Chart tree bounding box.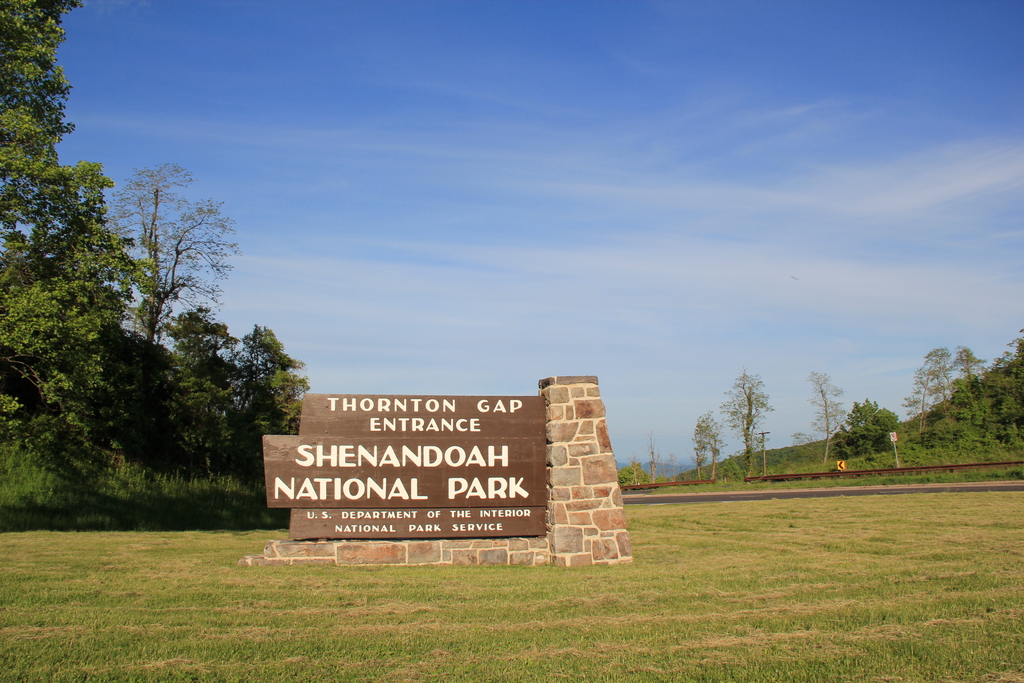
Charted: (726, 367, 771, 477).
